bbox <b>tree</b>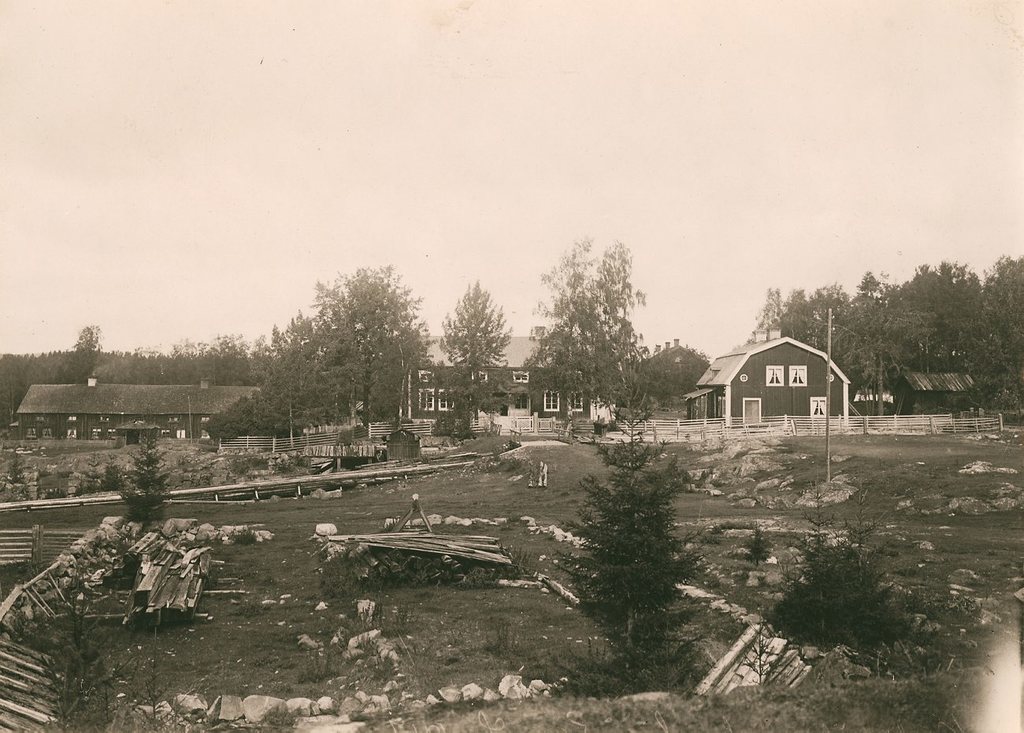
562:432:707:660
